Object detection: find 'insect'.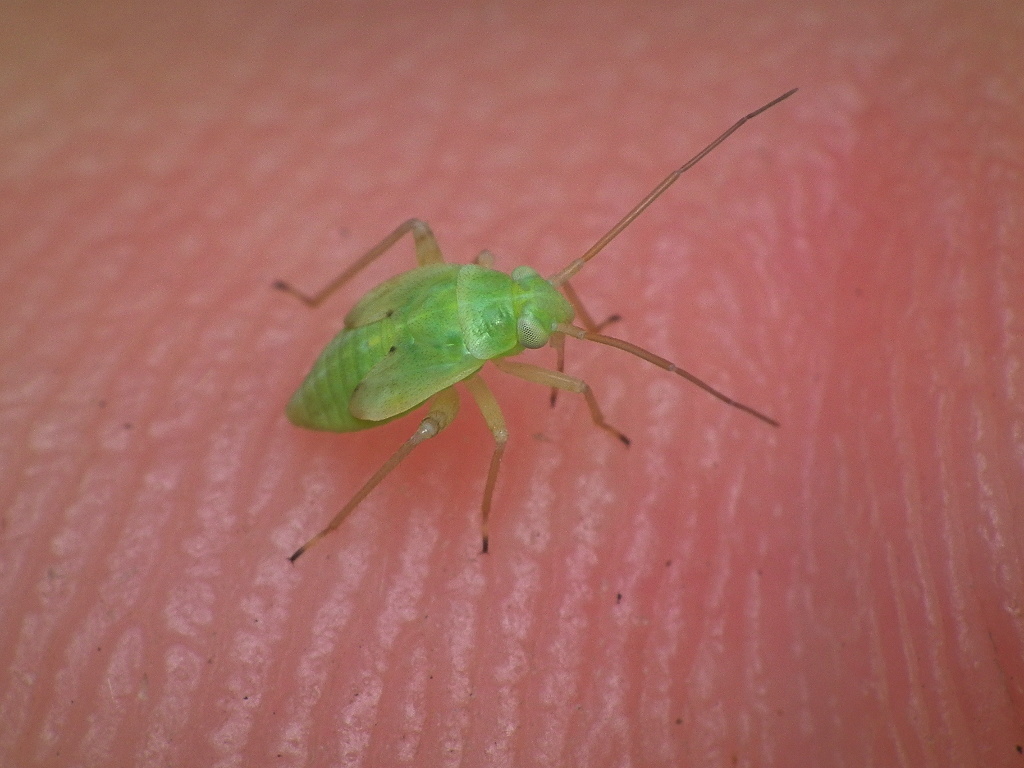
266, 87, 800, 569.
